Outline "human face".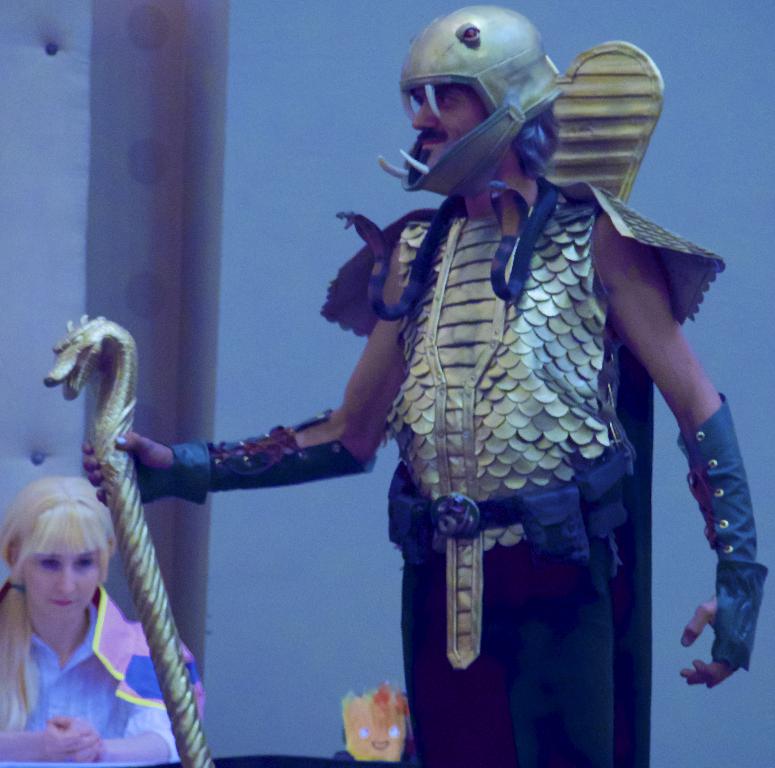
Outline: bbox=[24, 546, 98, 621].
